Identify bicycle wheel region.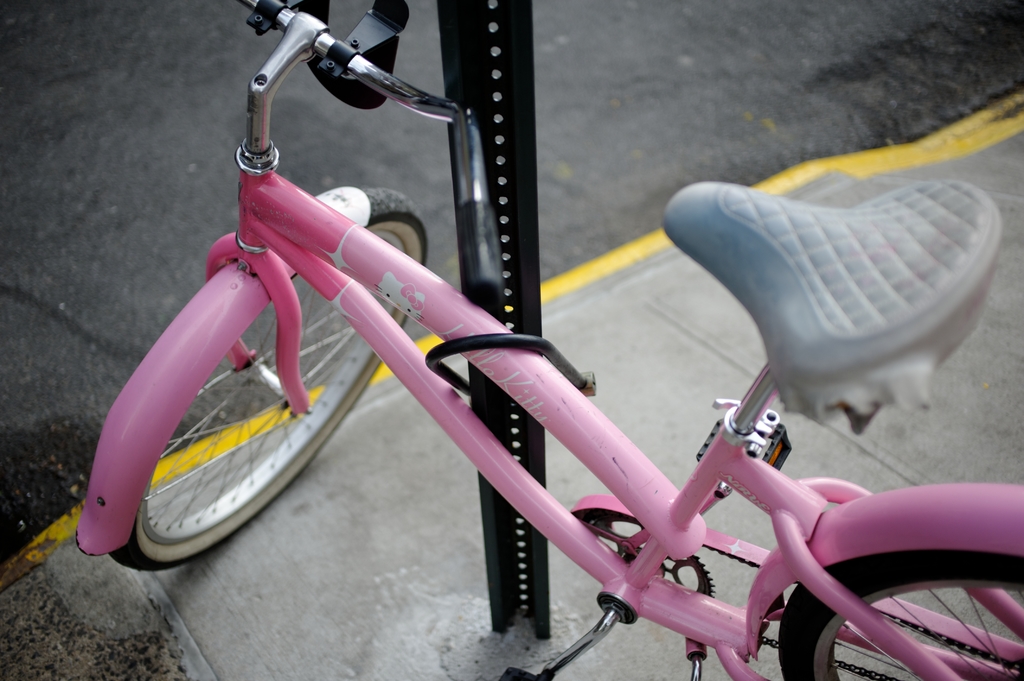
Region: [110,185,429,571].
